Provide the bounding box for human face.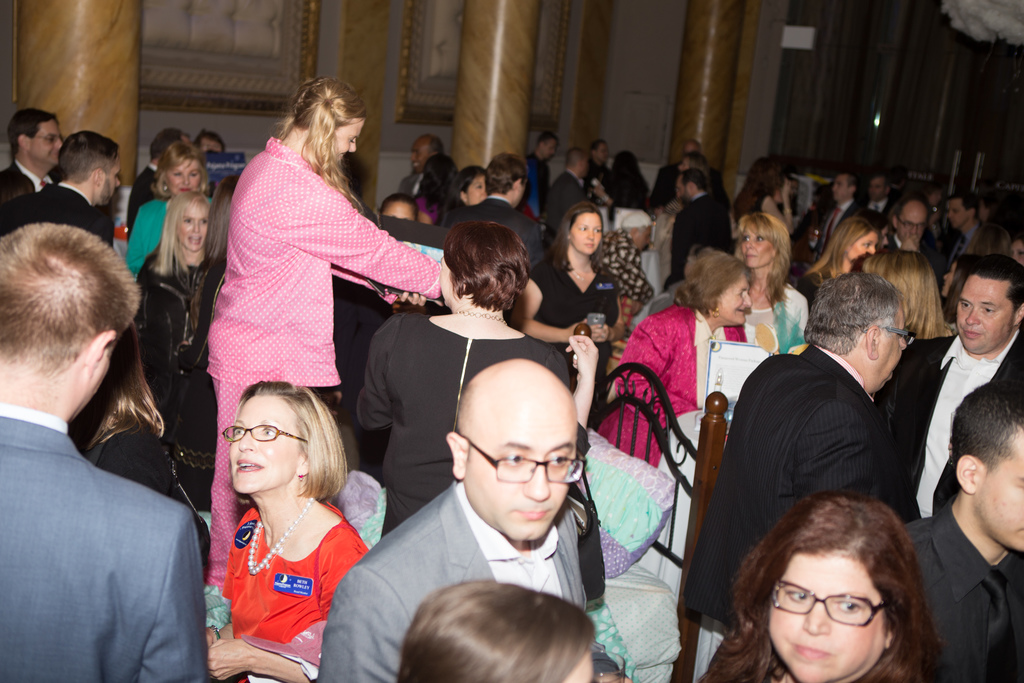
l=167, t=159, r=206, b=195.
